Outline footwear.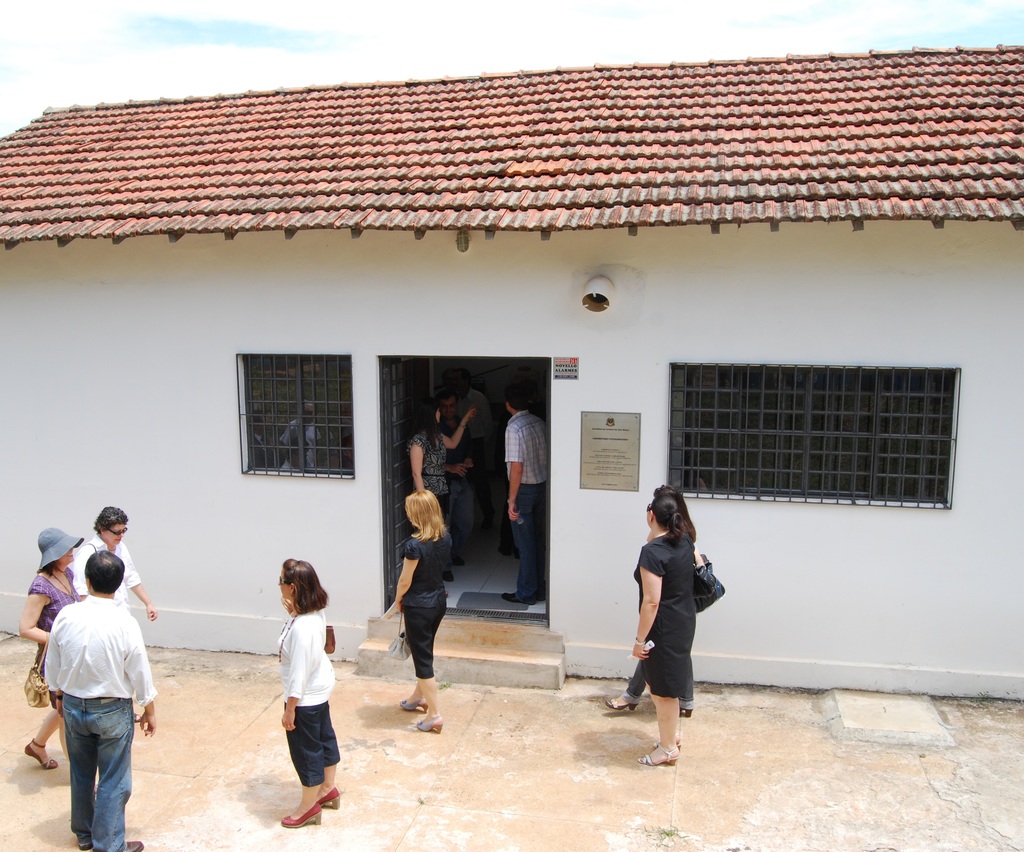
Outline: 280,800,323,830.
